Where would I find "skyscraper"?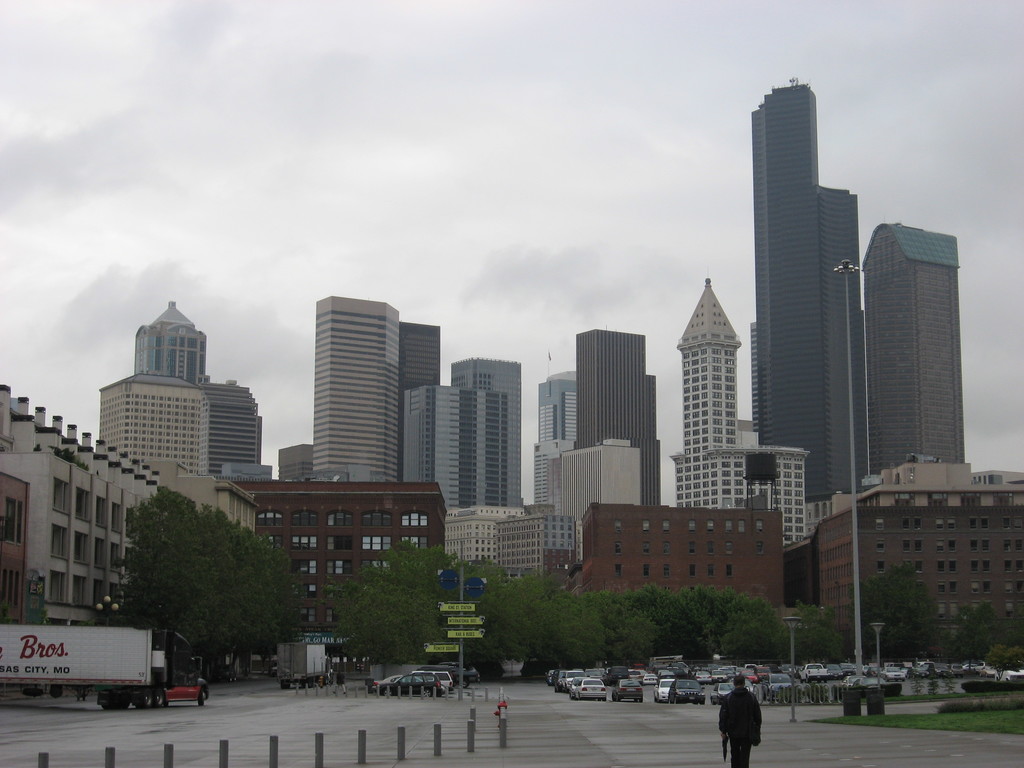
At Rect(314, 292, 403, 487).
